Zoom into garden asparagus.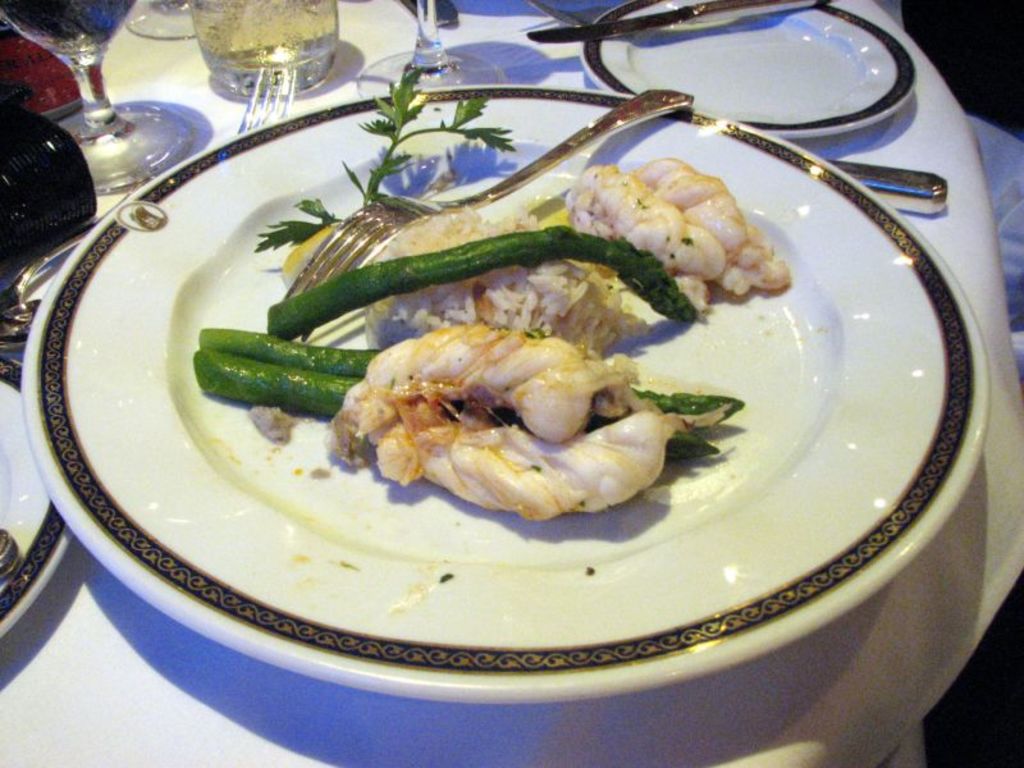
Zoom target: BBox(236, 191, 754, 472).
